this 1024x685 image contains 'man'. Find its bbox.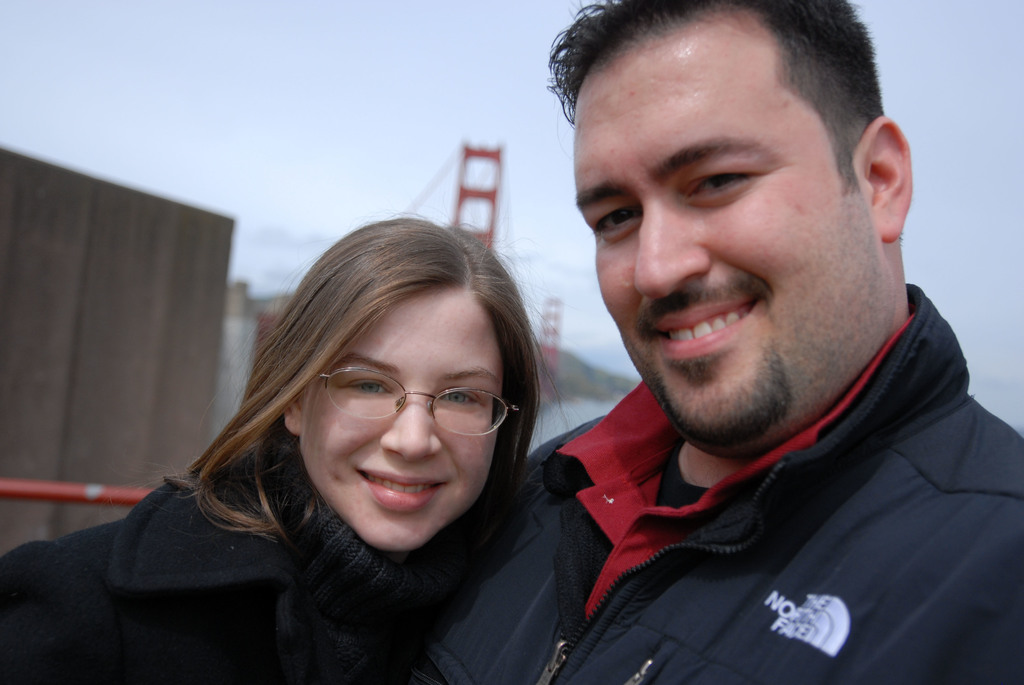
(425, 0, 1023, 684).
